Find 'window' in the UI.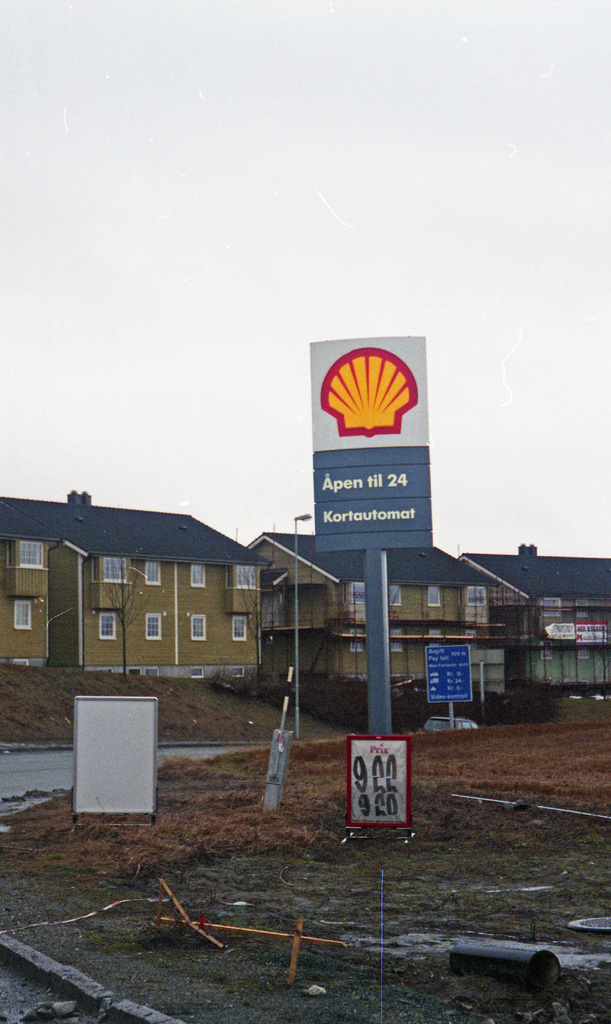
UI element at detection(424, 625, 439, 641).
